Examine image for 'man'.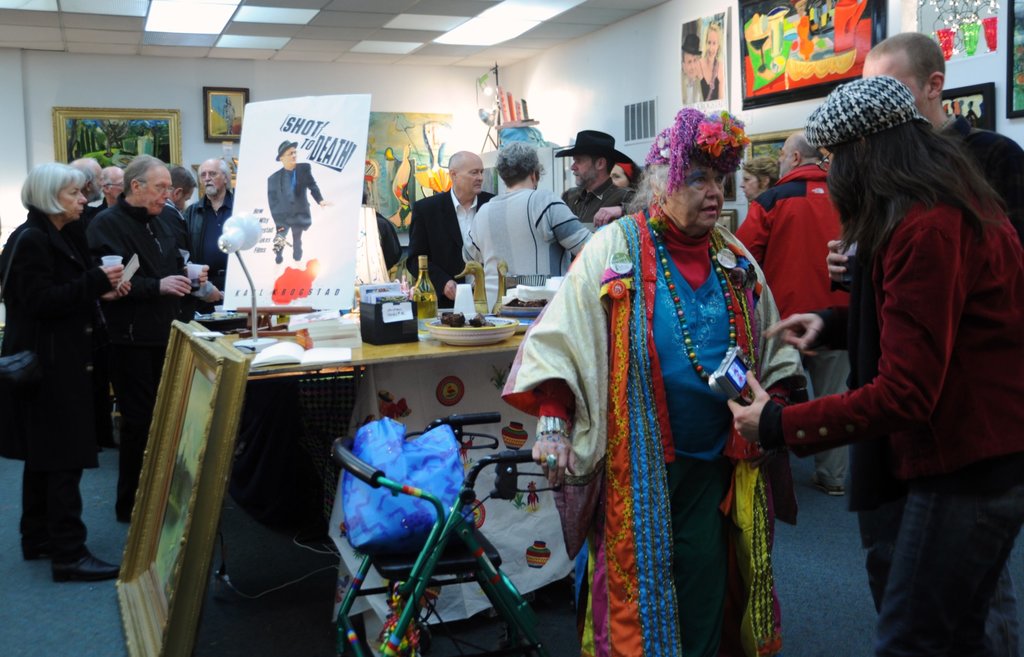
Examination result: Rect(406, 155, 493, 301).
